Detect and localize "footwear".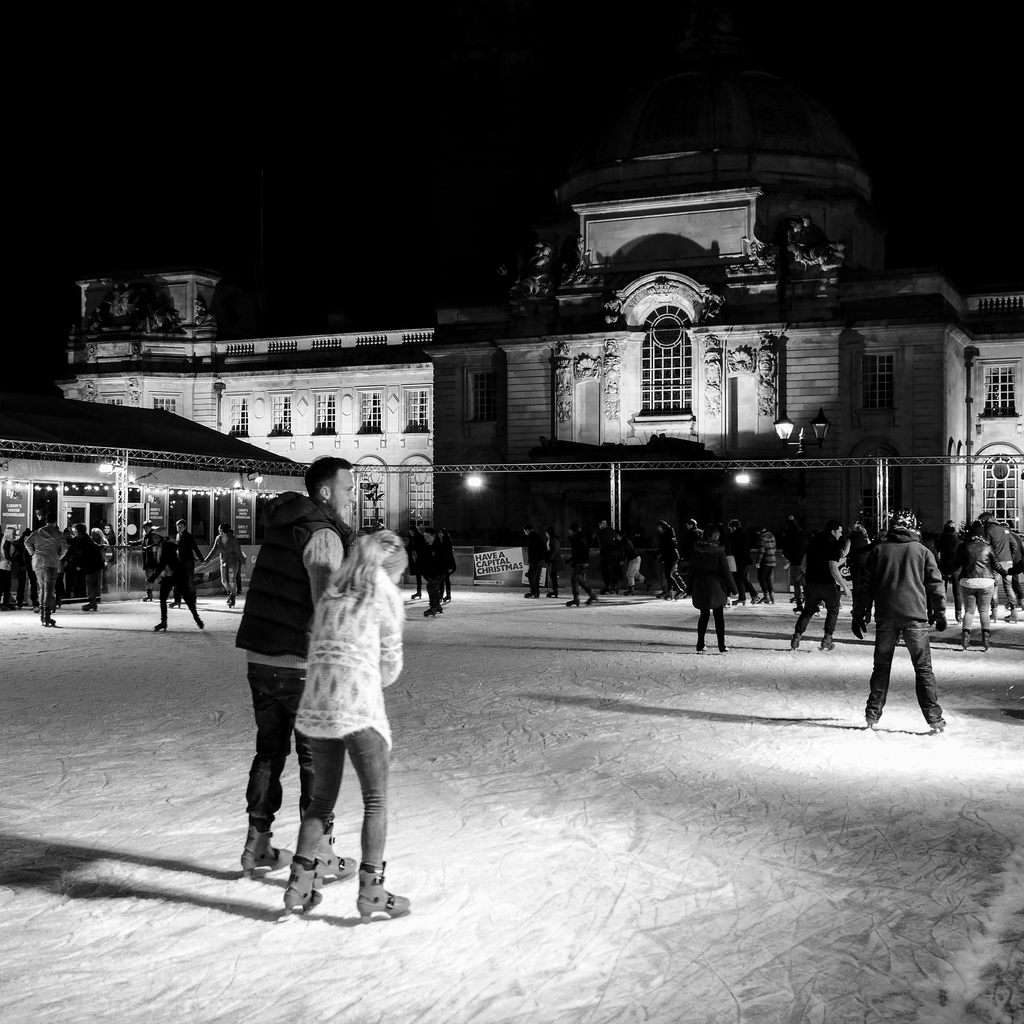
Localized at [961, 628, 968, 651].
